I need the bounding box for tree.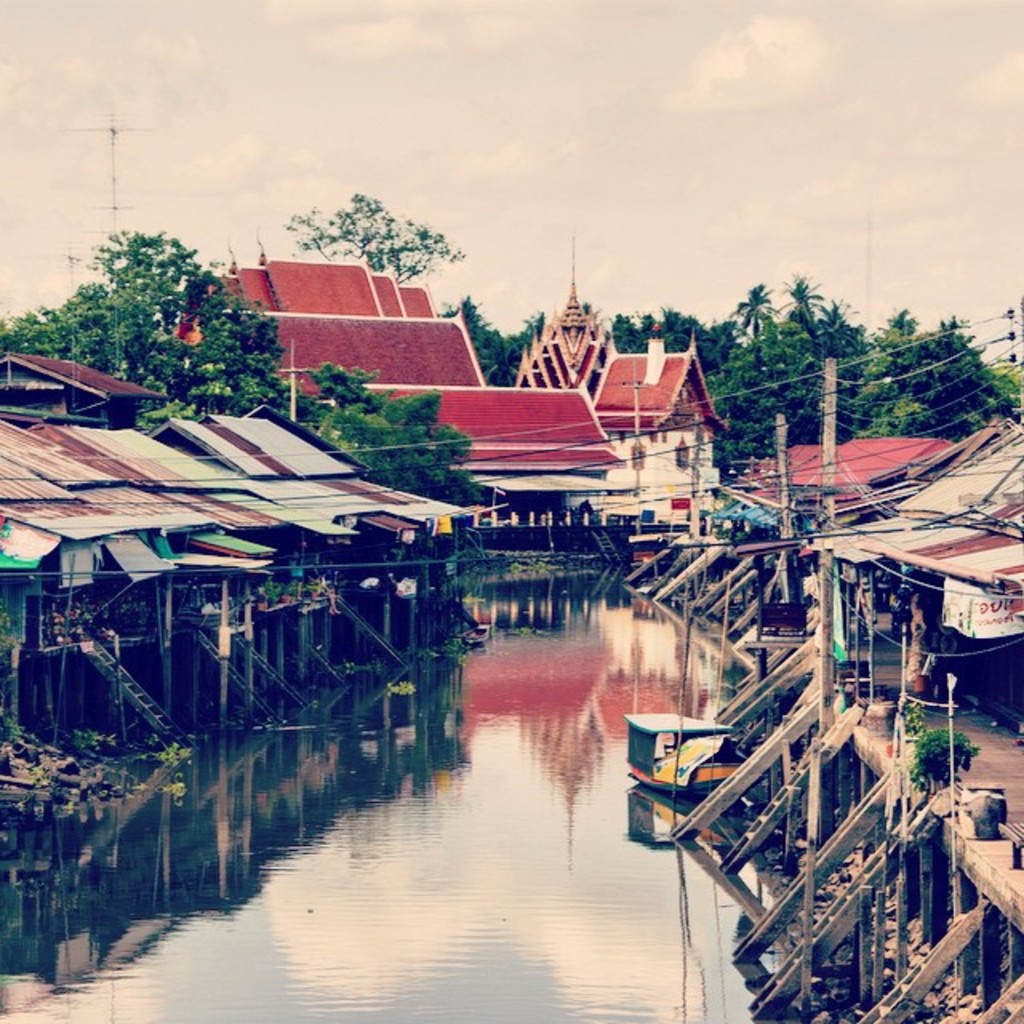
Here it is: select_region(834, 306, 933, 434).
